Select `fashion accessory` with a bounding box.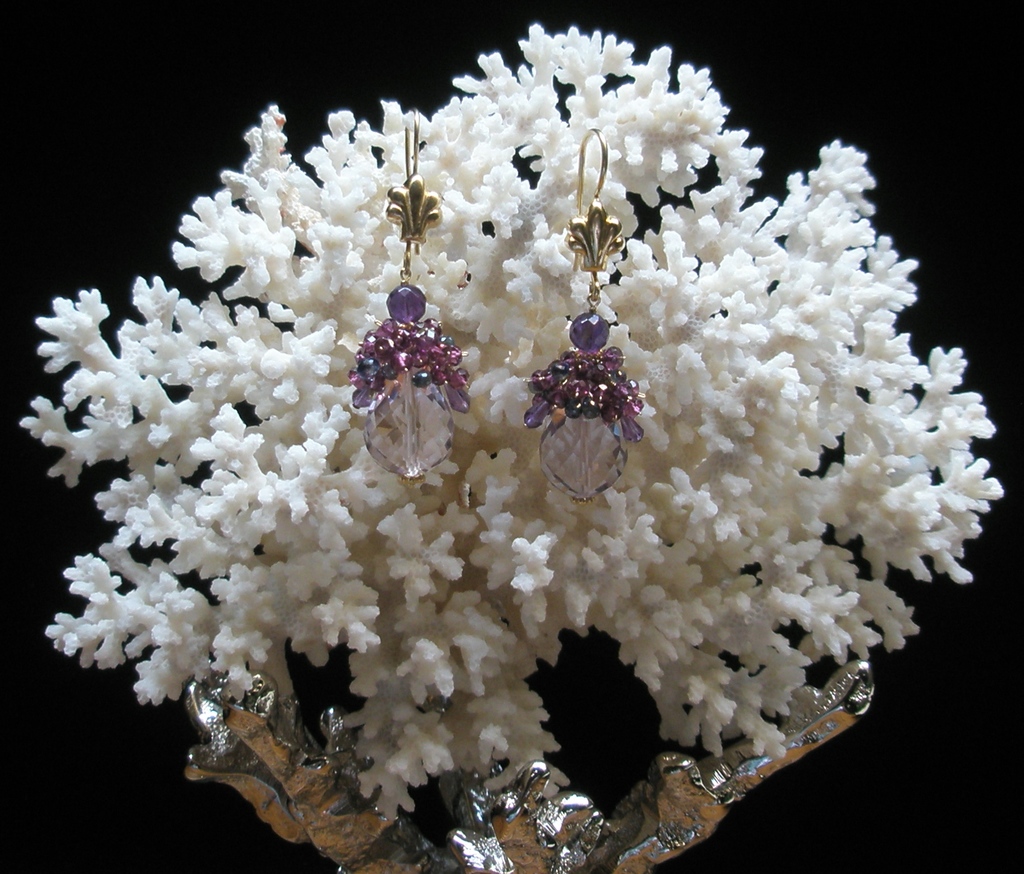
<box>520,126,646,509</box>.
